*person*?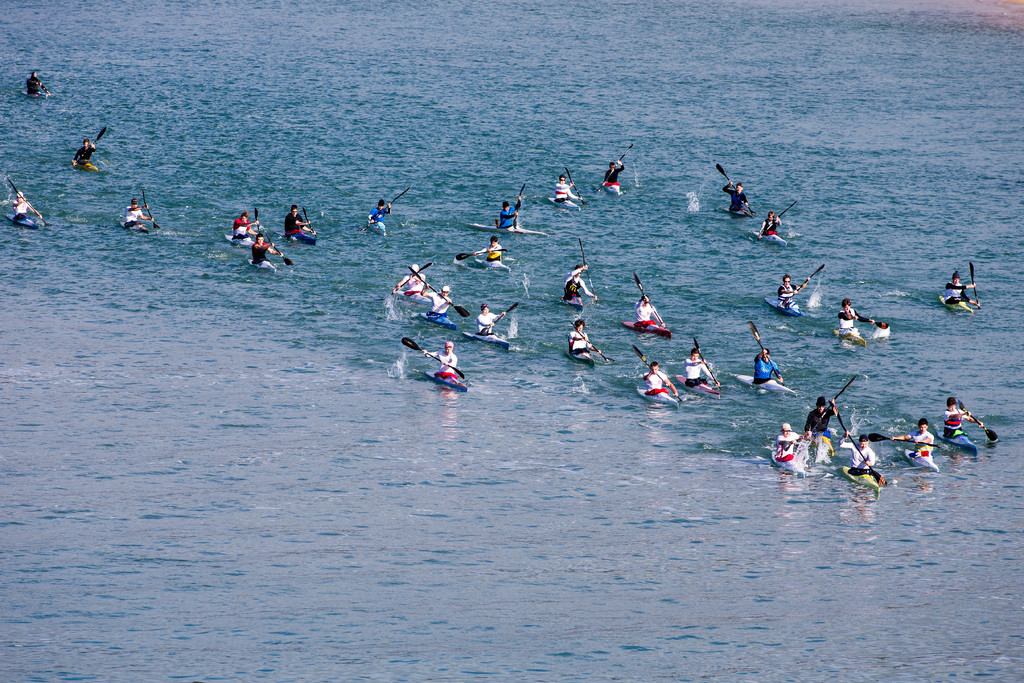
<box>755,348,780,383</box>
